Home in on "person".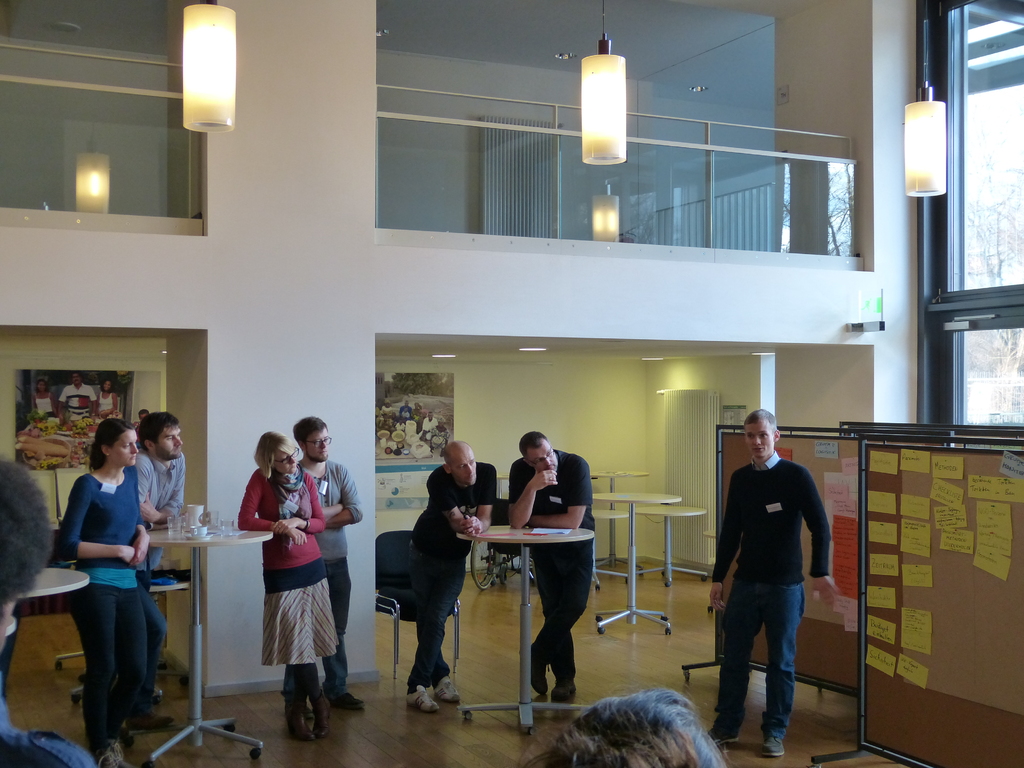
Homed in at BBox(239, 429, 343, 758).
